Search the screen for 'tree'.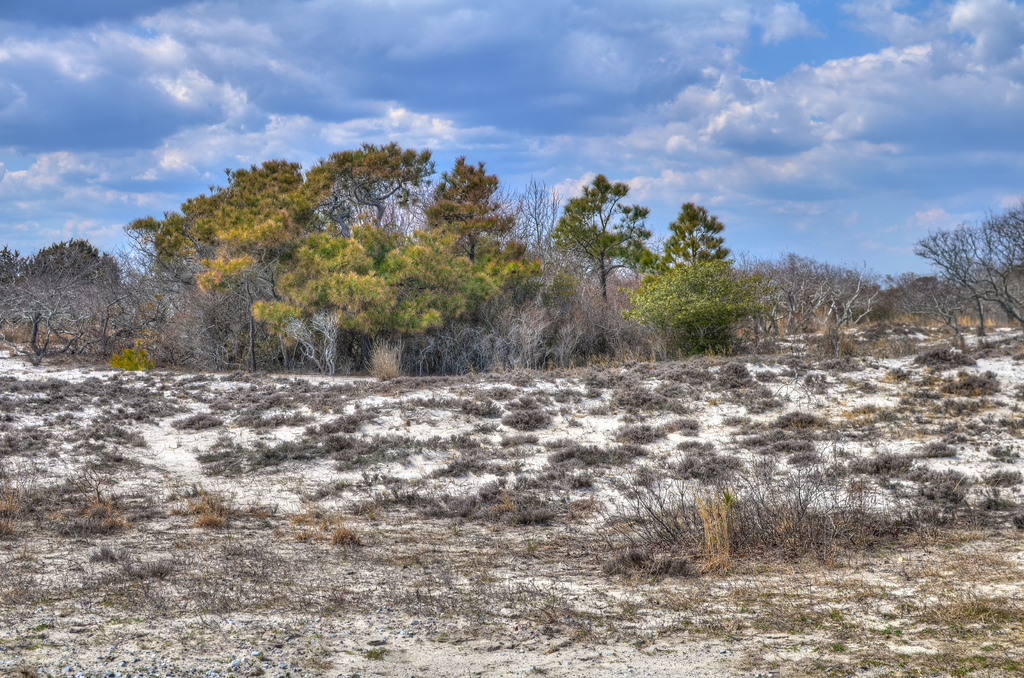
Found at detection(307, 139, 446, 241).
